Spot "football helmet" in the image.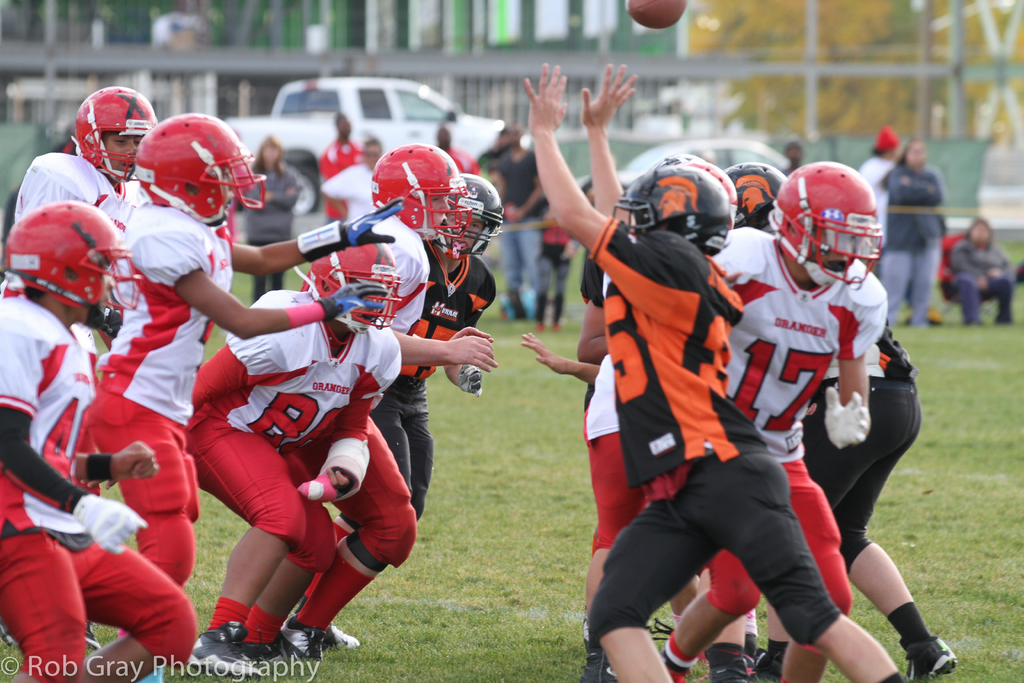
"football helmet" found at bbox=(725, 162, 787, 229).
